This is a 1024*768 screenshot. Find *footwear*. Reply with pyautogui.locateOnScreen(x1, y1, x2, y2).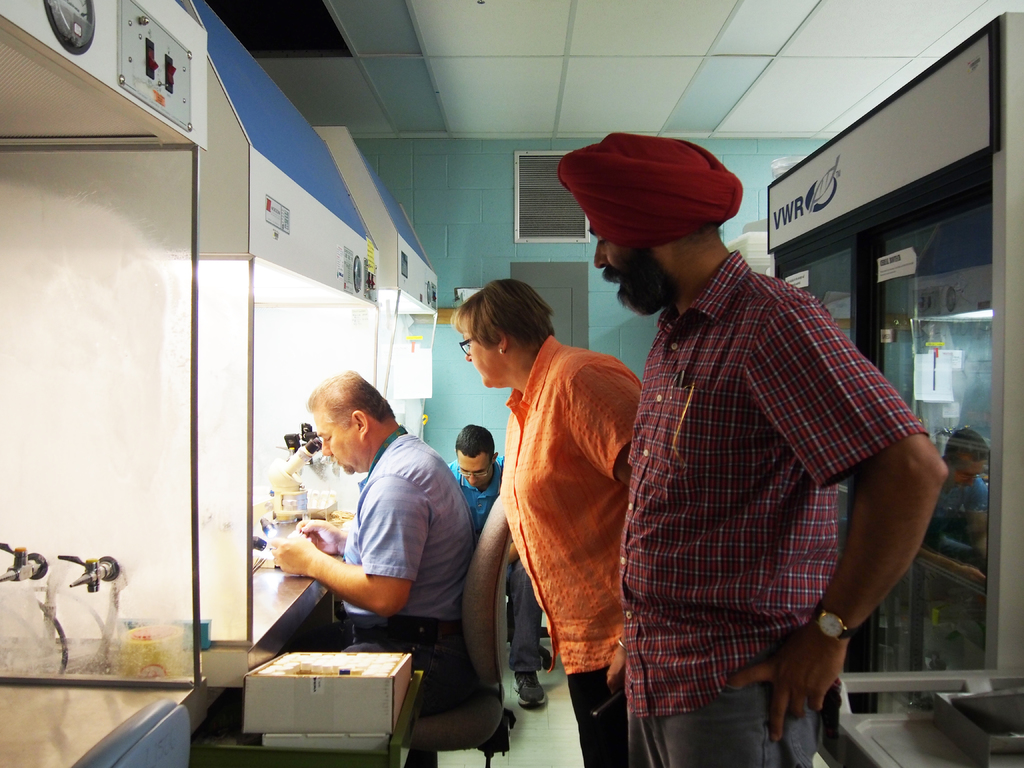
pyautogui.locateOnScreen(508, 668, 549, 709).
